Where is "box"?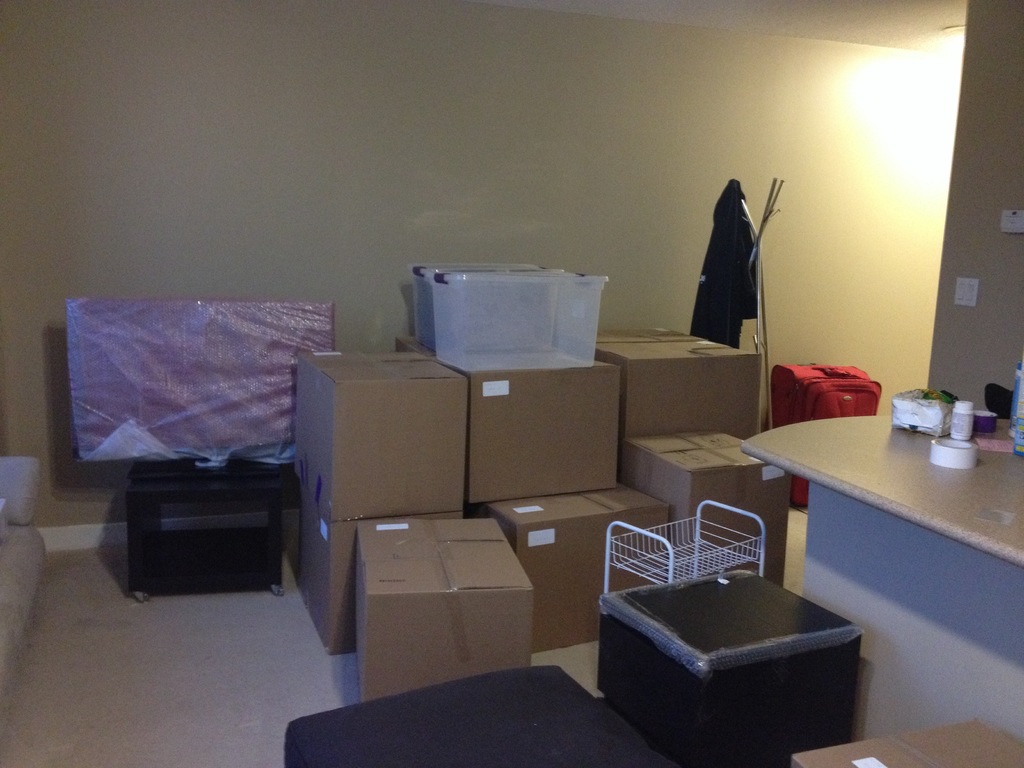
box(318, 346, 465, 535).
